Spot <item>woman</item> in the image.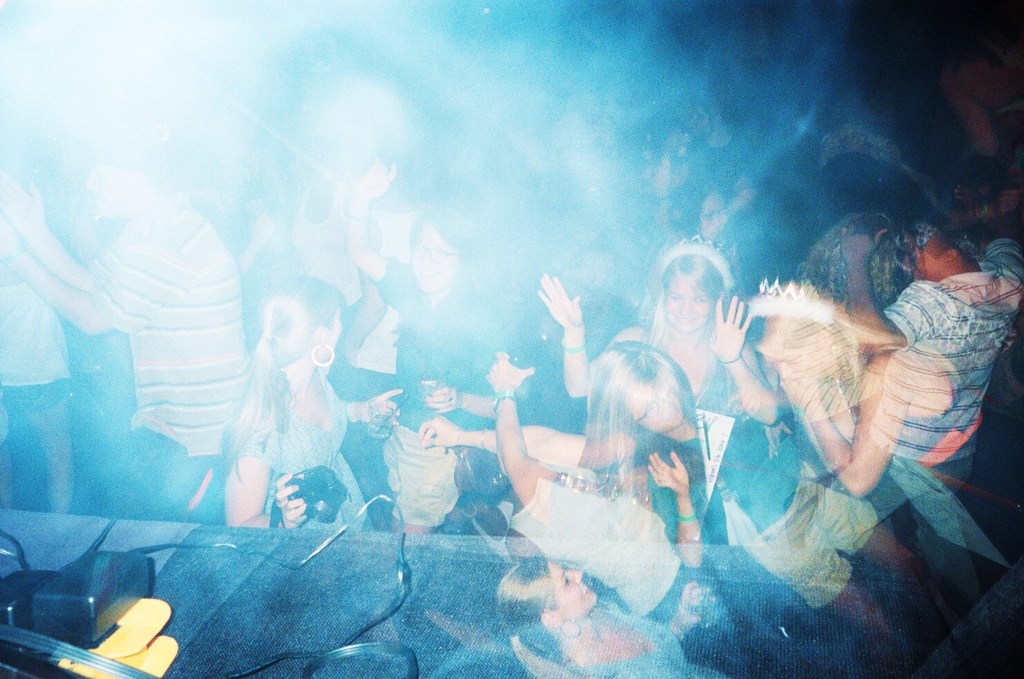
<item>woman</item> found at <box>220,271,399,535</box>.
